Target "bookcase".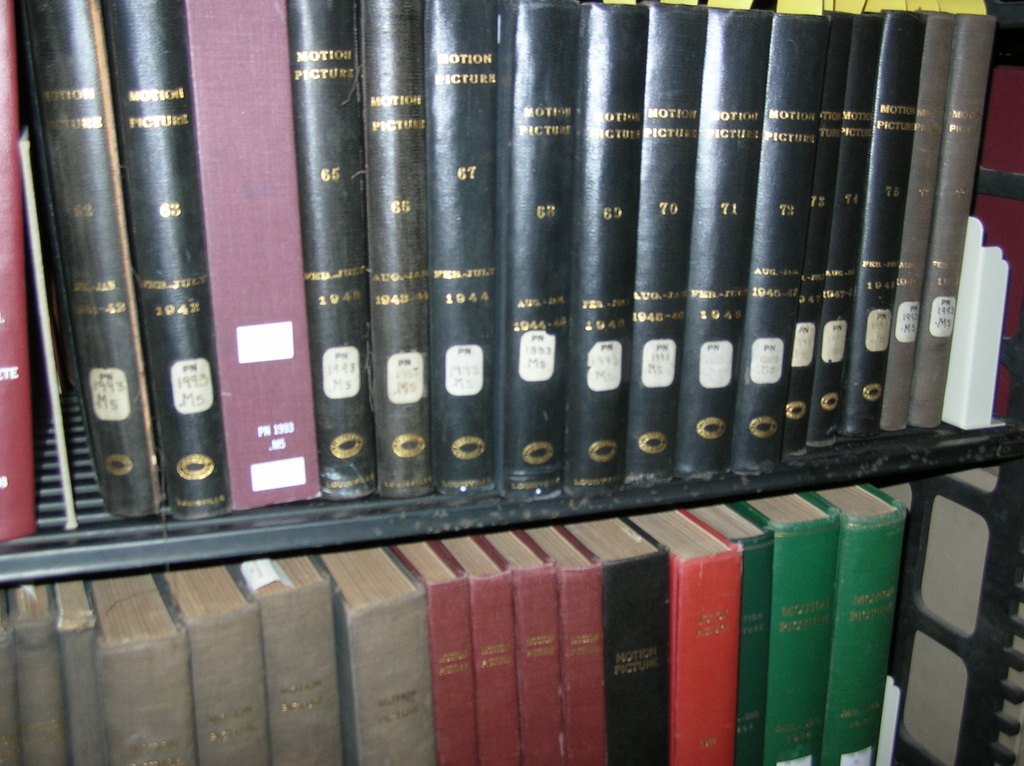
Target region: crop(17, 0, 947, 694).
